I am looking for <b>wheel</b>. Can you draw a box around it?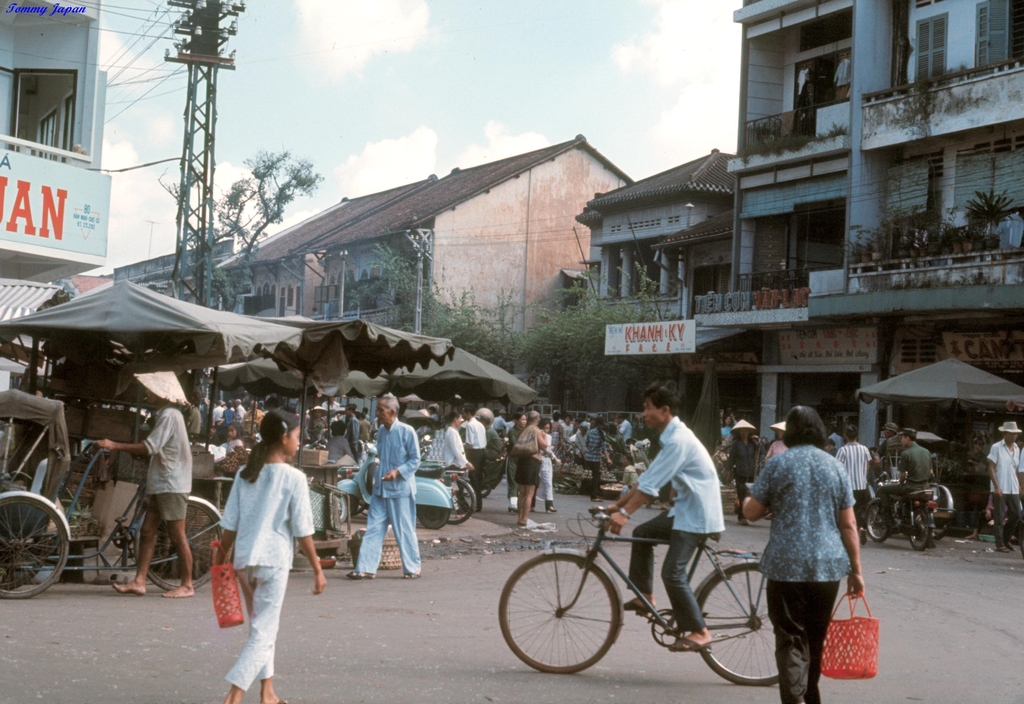
Sure, the bounding box is locate(0, 496, 73, 600).
